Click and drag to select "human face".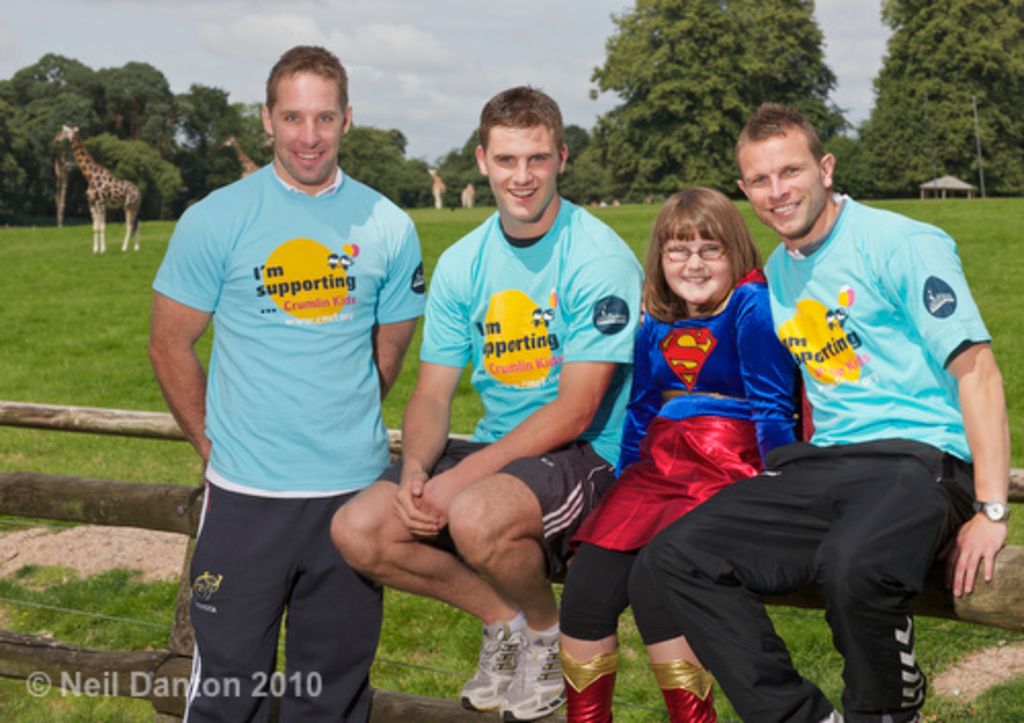
Selection: {"x1": 662, "y1": 227, "x2": 733, "y2": 305}.
